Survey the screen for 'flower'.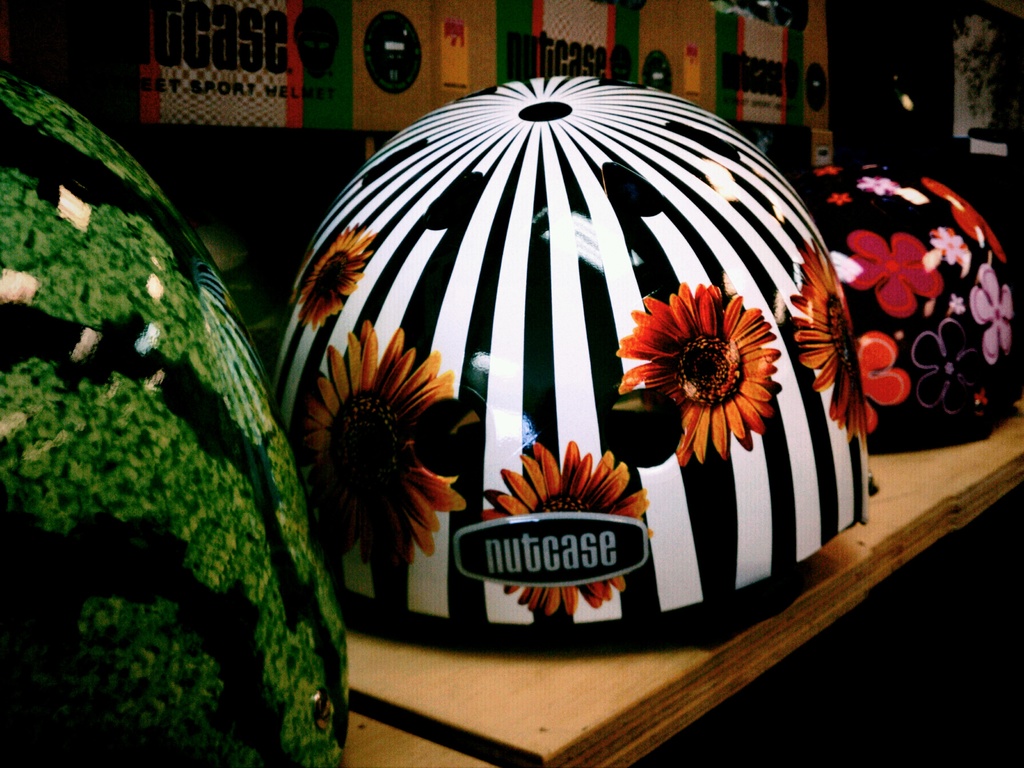
Survey found: select_region(959, 273, 1018, 362).
